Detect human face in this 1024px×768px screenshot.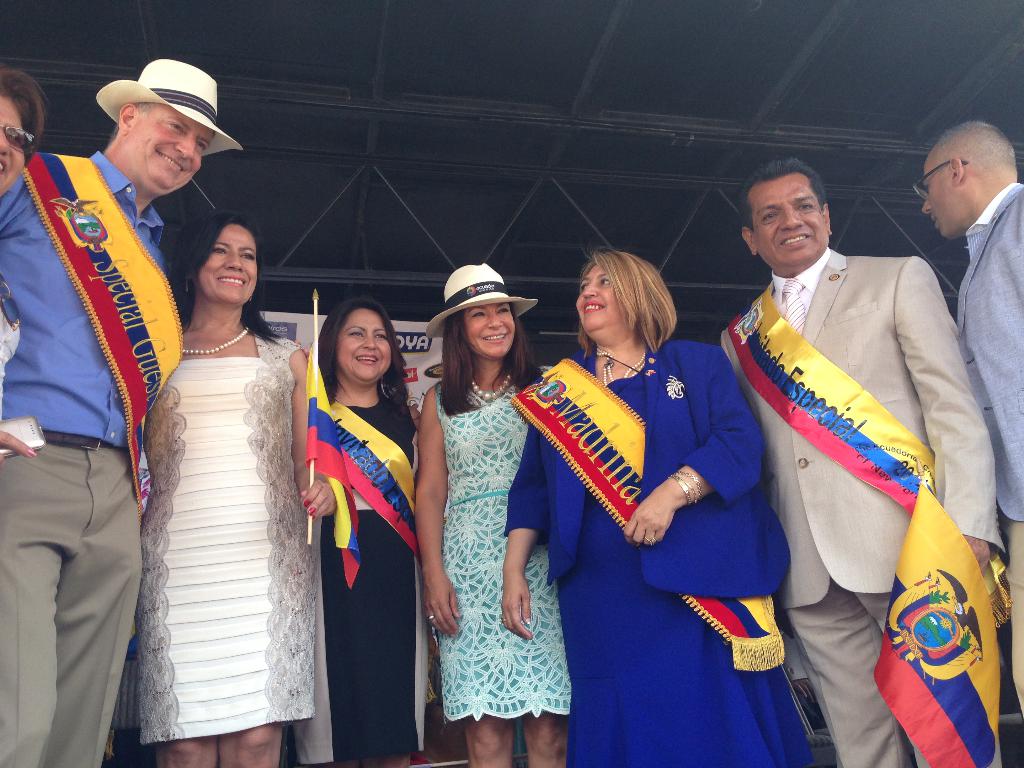
Detection: (x1=575, y1=264, x2=632, y2=342).
